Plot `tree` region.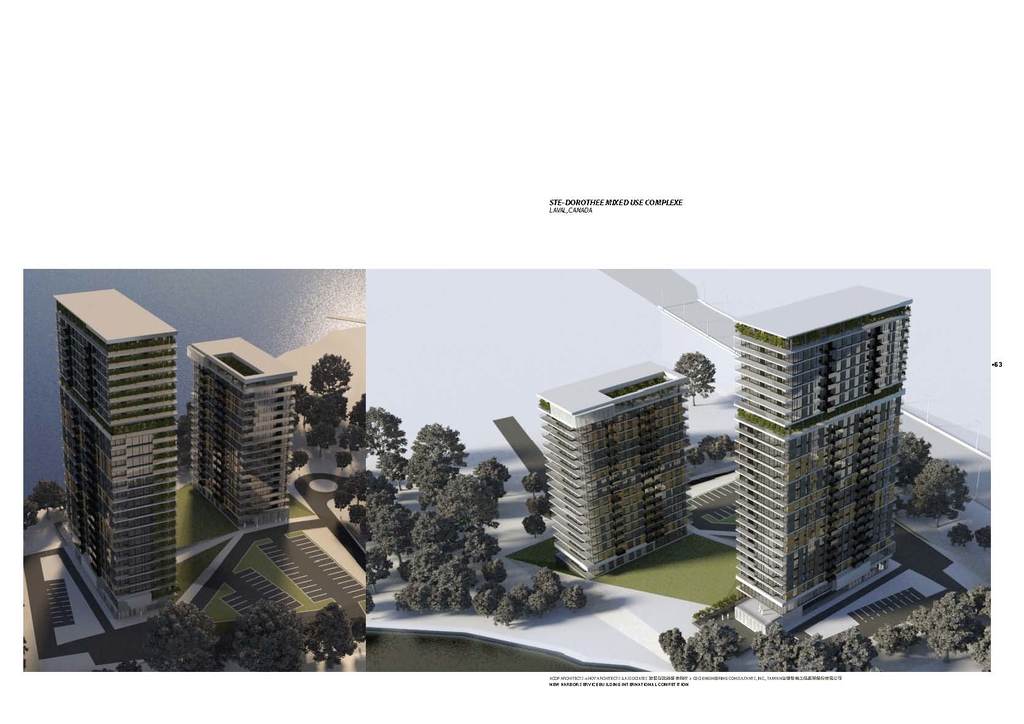
Plotted at pyautogui.locateOnScreen(29, 476, 63, 517).
